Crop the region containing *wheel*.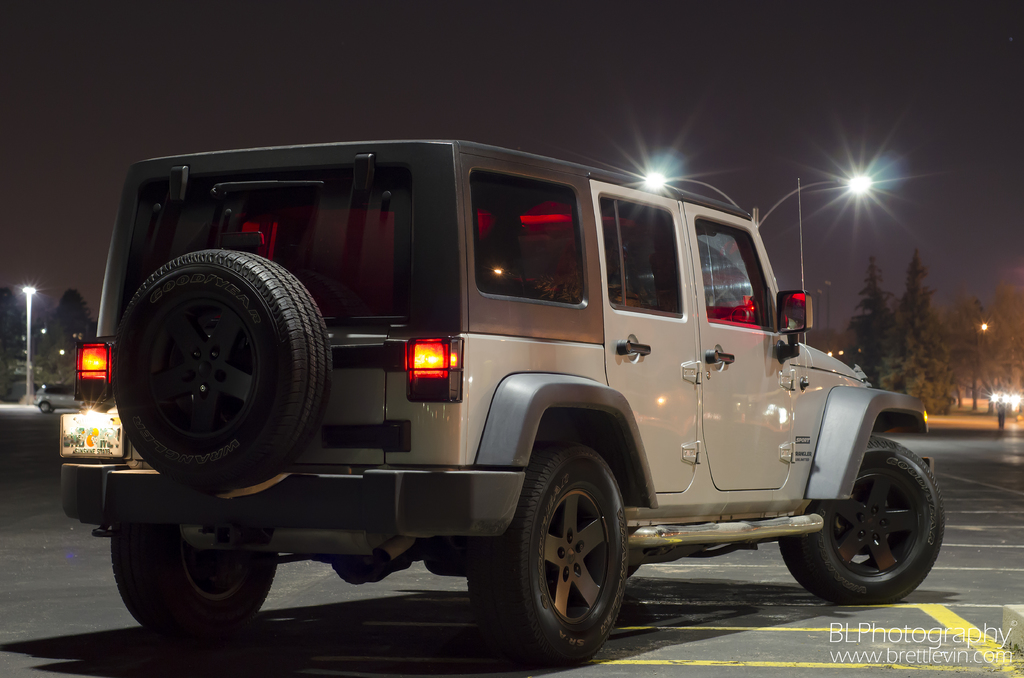
Crop region: region(114, 249, 333, 488).
